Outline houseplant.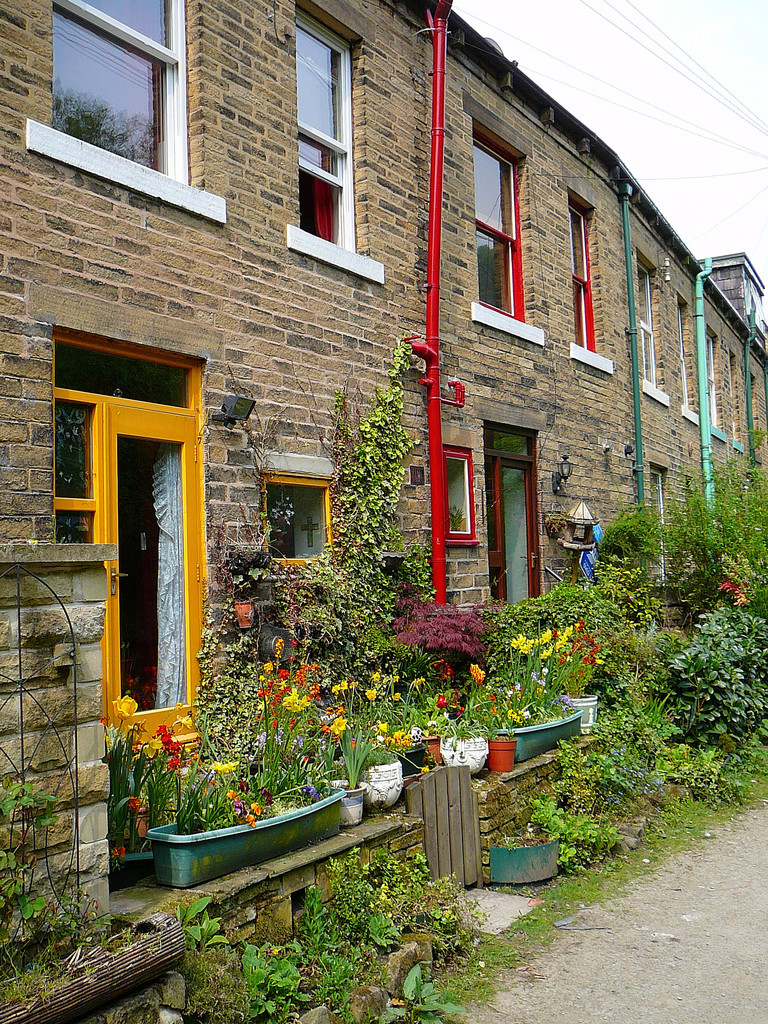
Outline: 371, 691, 416, 811.
